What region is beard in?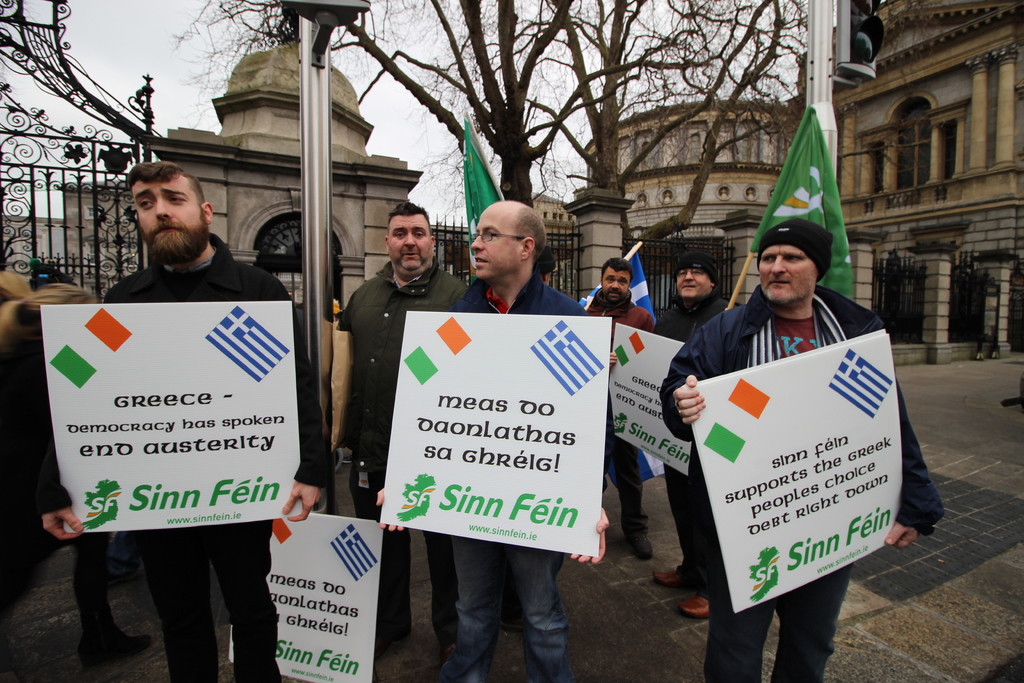
[left=123, top=195, right=207, bottom=268].
